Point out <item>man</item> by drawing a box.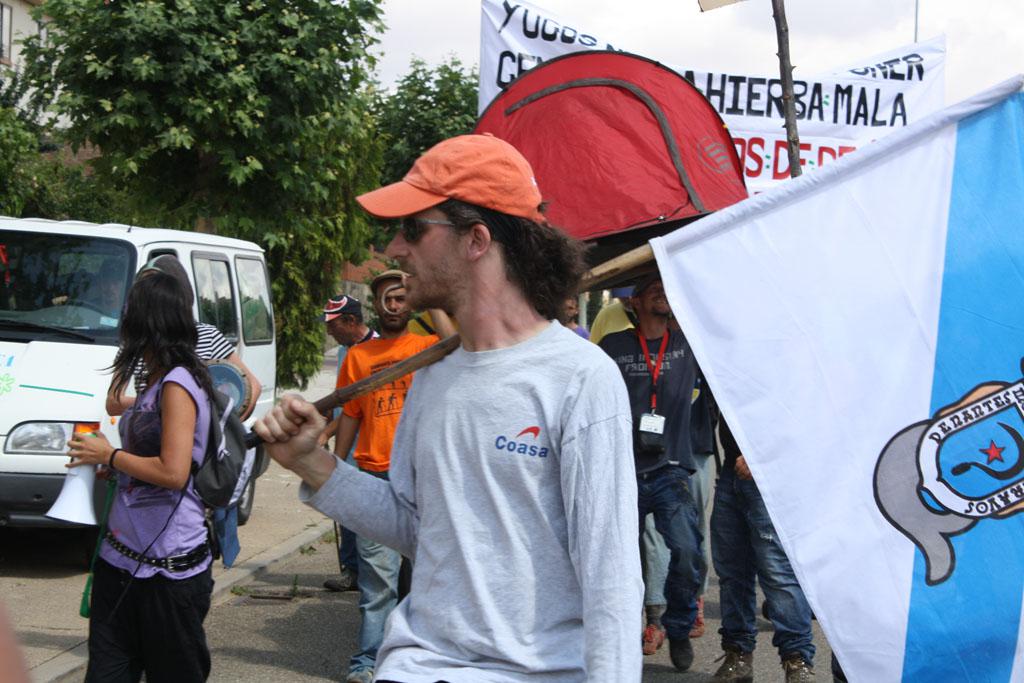
BBox(320, 147, 658, 678).
